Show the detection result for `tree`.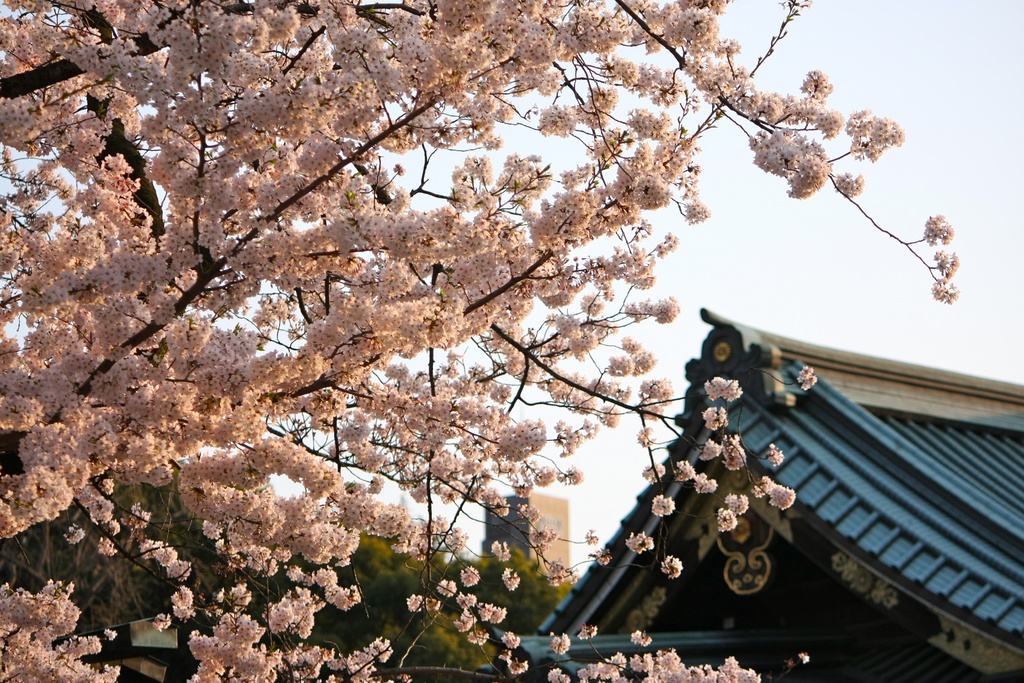
x1=385, y1=555, x2=464, y2=657.
